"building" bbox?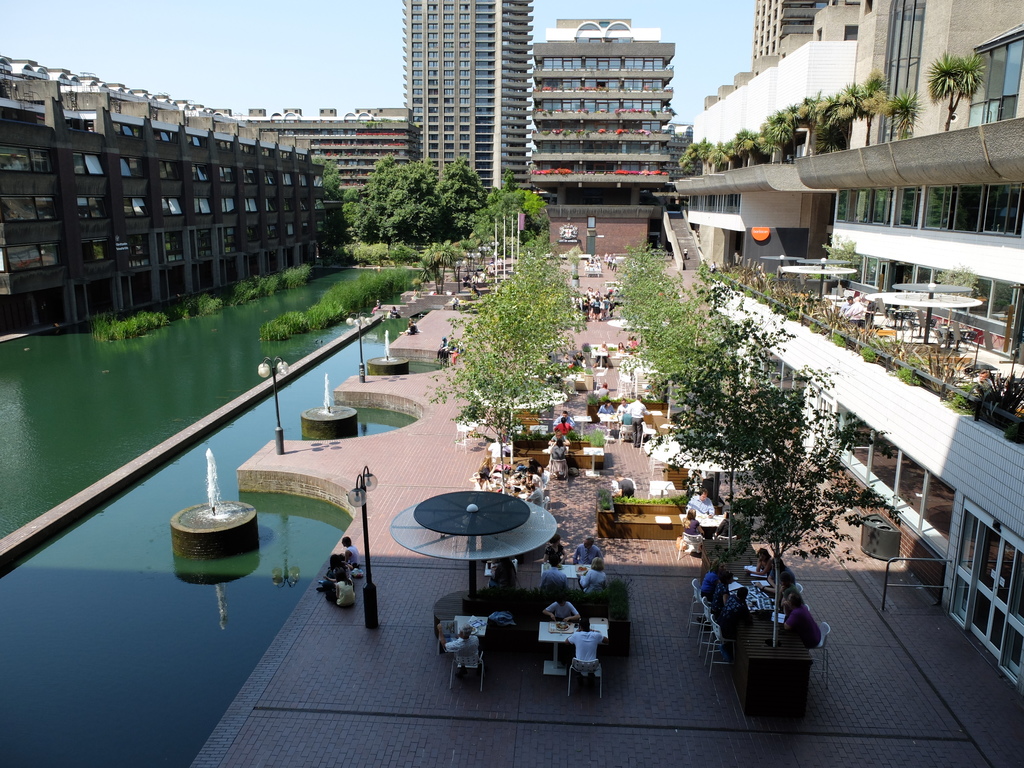
<region>0, 49, 345, 346</region>
